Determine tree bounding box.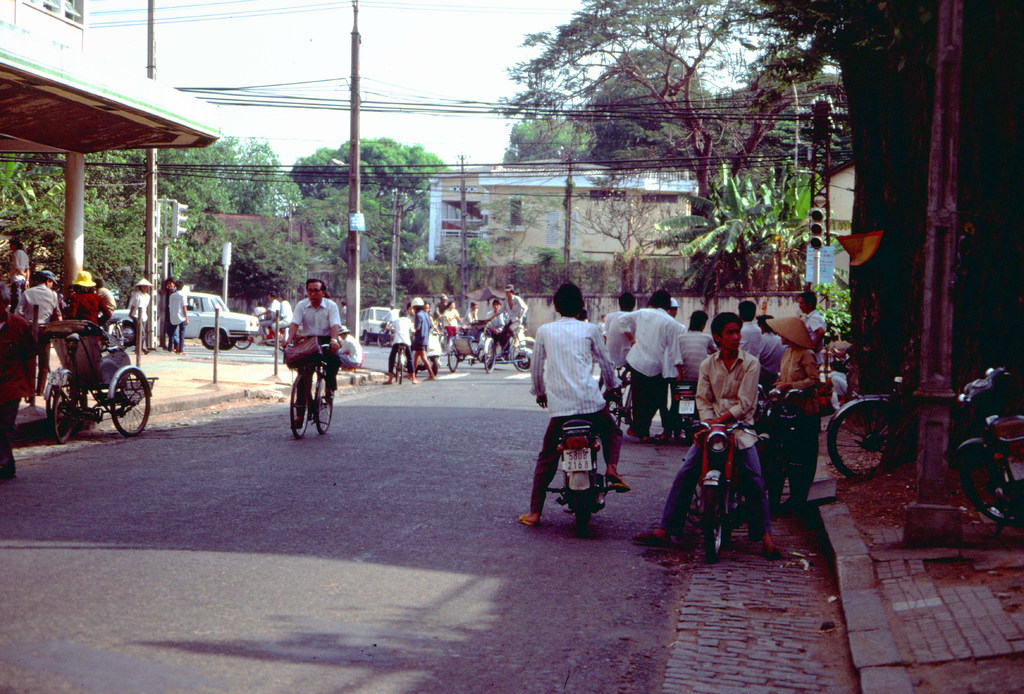
Determined: [left=502, top=104, right=595, bottom=166].
